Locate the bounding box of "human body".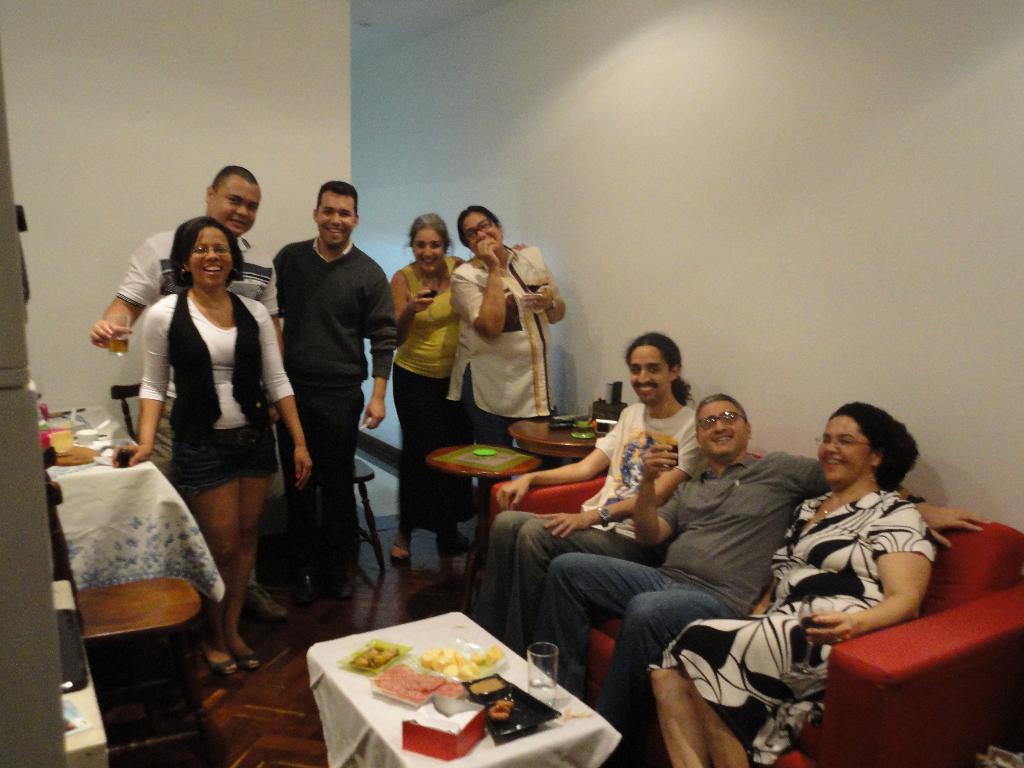
Bounding box: pyautogui.locateOnScreen(448, 241, 566, 543).
